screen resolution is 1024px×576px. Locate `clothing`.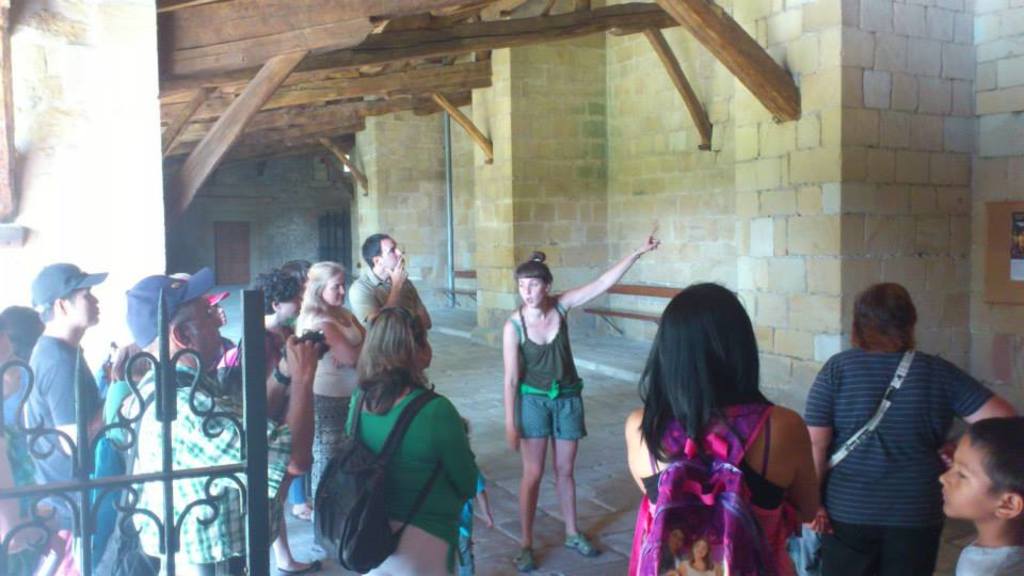
bbox=[21, 331, 107, 570].
